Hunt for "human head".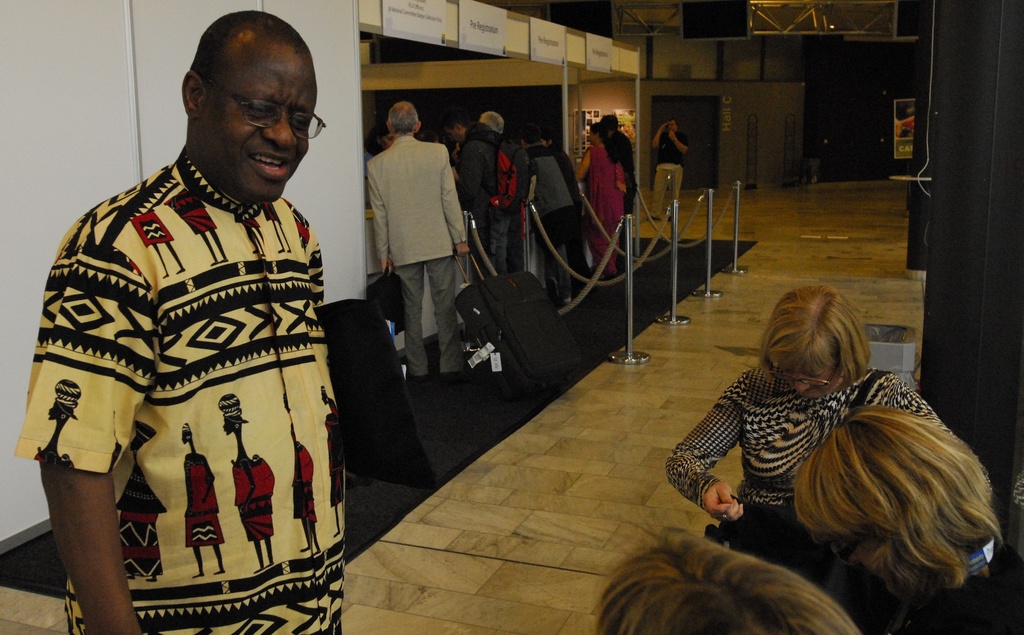
Hunted down at bbox=(476, 109, 502, 132).
